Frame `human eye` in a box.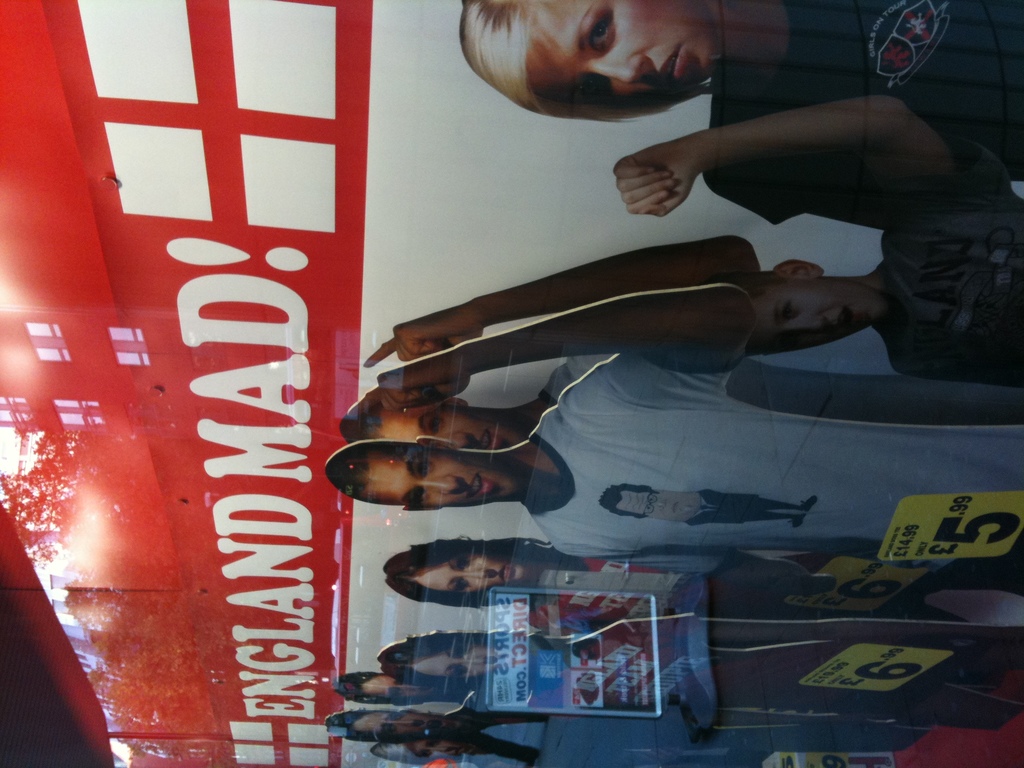
(x1=392, y1=689, x2=402, y2=697).
